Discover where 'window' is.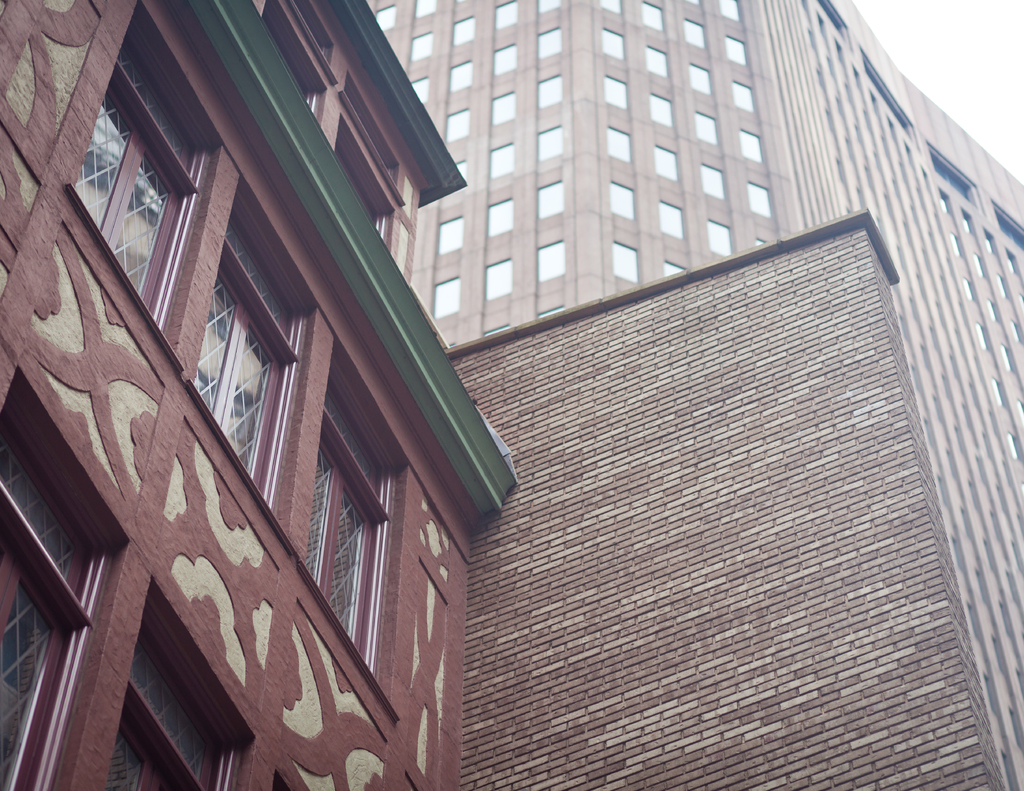
Discovered at box(937, 186, 950, 213).
